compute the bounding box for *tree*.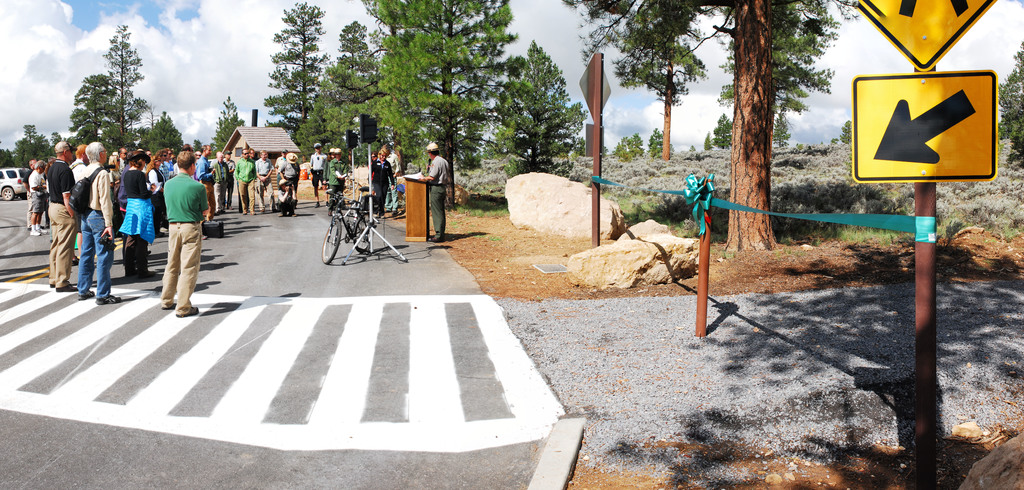
{"left": 703, "top": 130, "right": 714, "bottom": 151}.
